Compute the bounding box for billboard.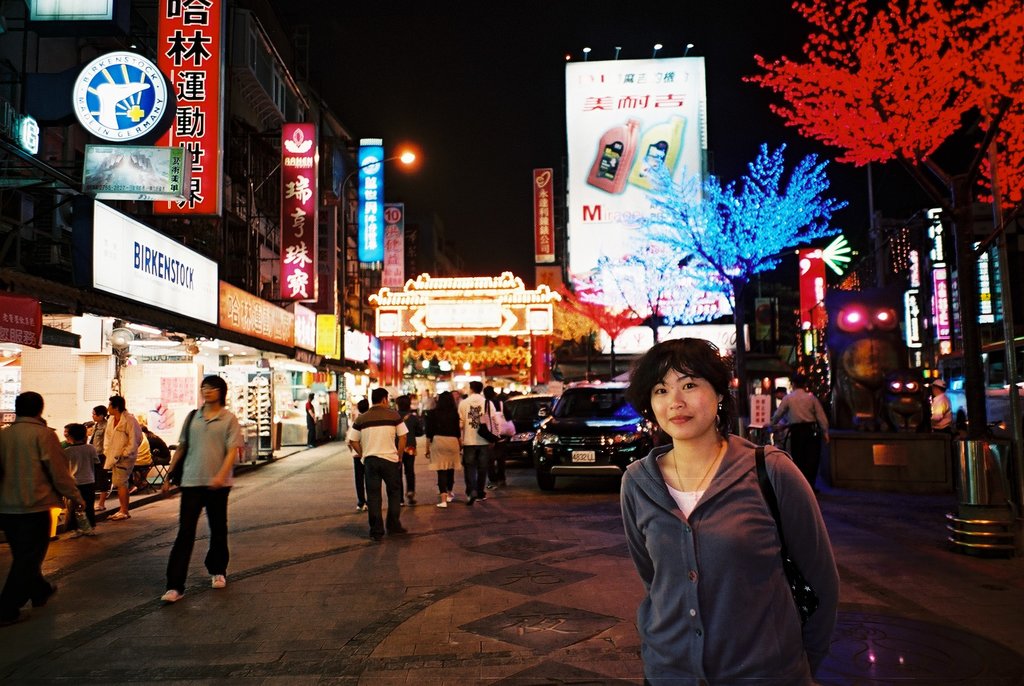
(294,303,319,349).
